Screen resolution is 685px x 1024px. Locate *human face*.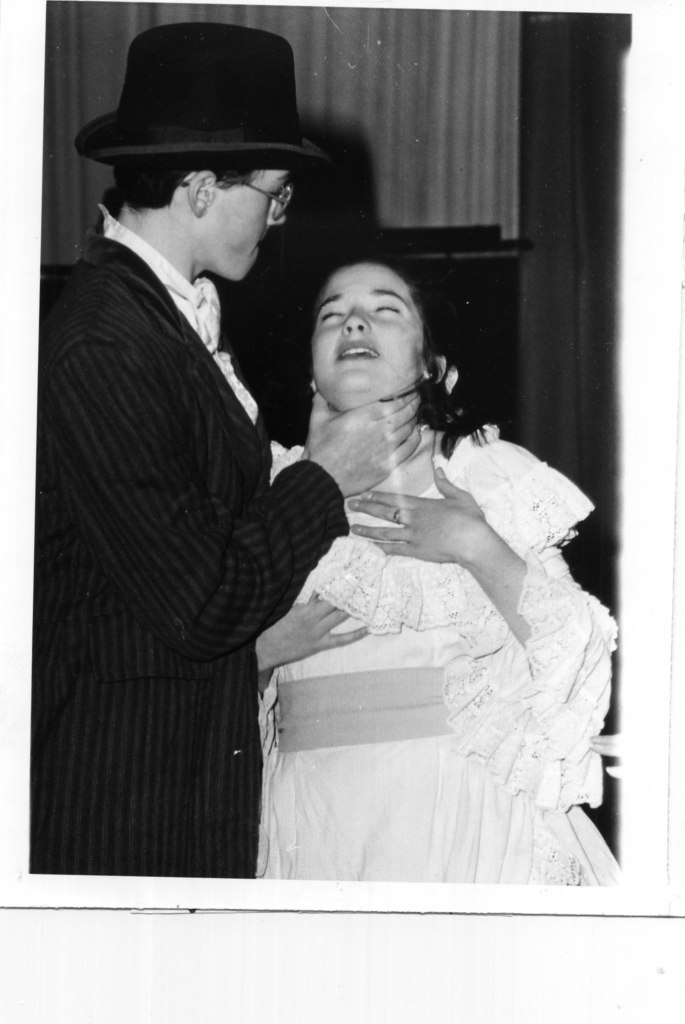
[309,257,422,410].
